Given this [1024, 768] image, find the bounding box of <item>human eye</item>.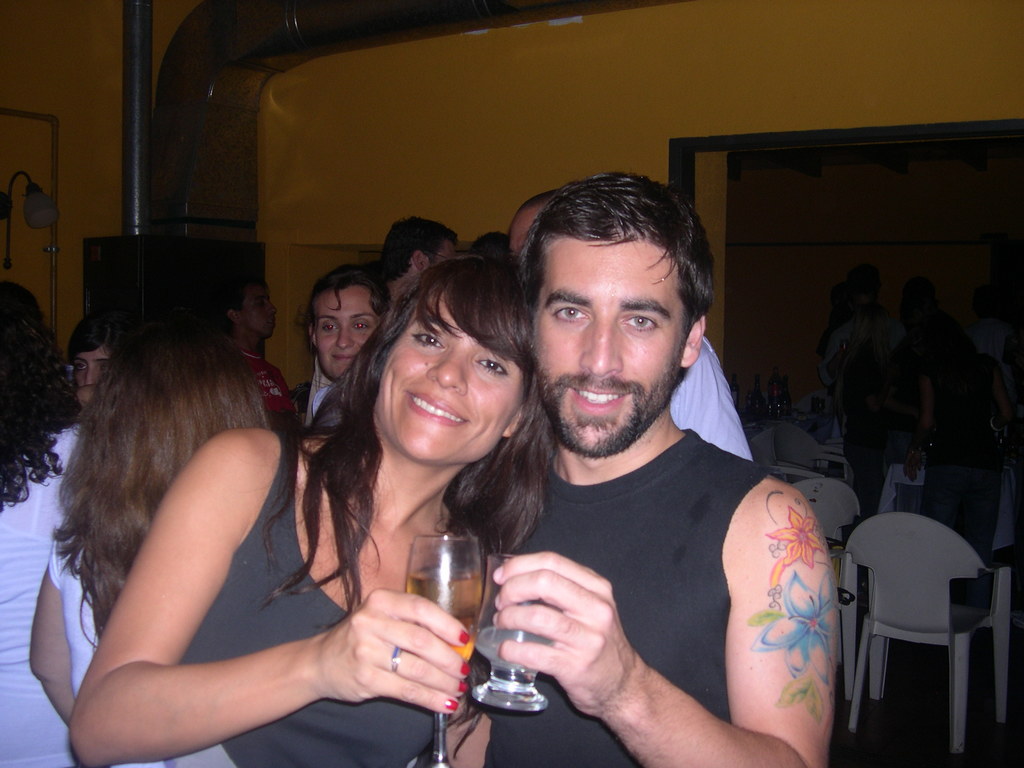
<region>474, 359, 511, 376</region>.
